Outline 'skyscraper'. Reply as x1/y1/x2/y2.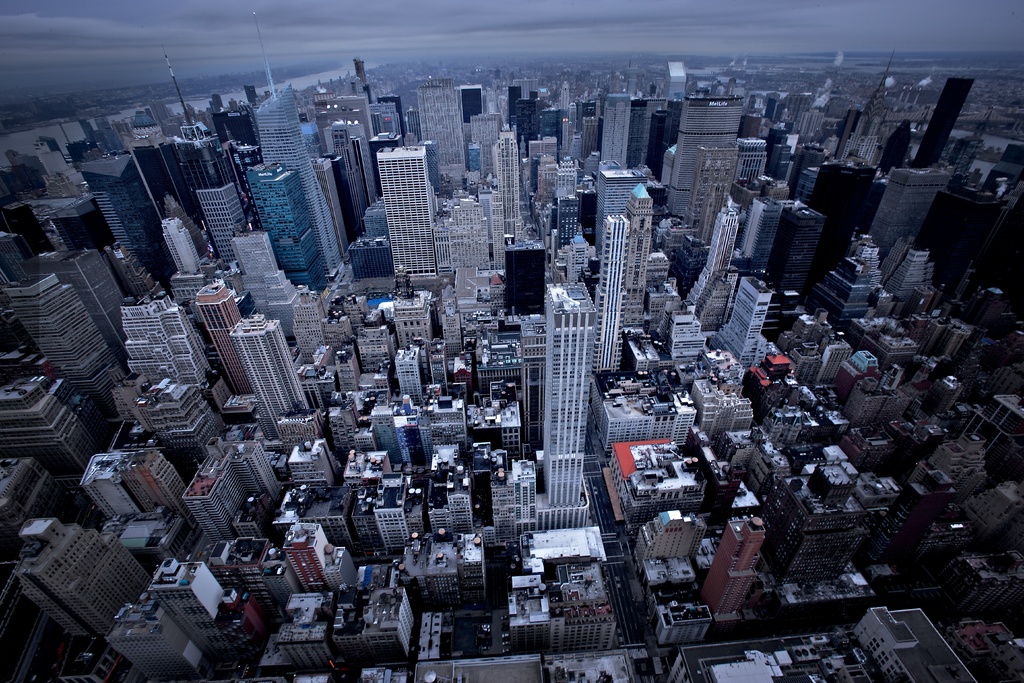
223/227/305/320.
